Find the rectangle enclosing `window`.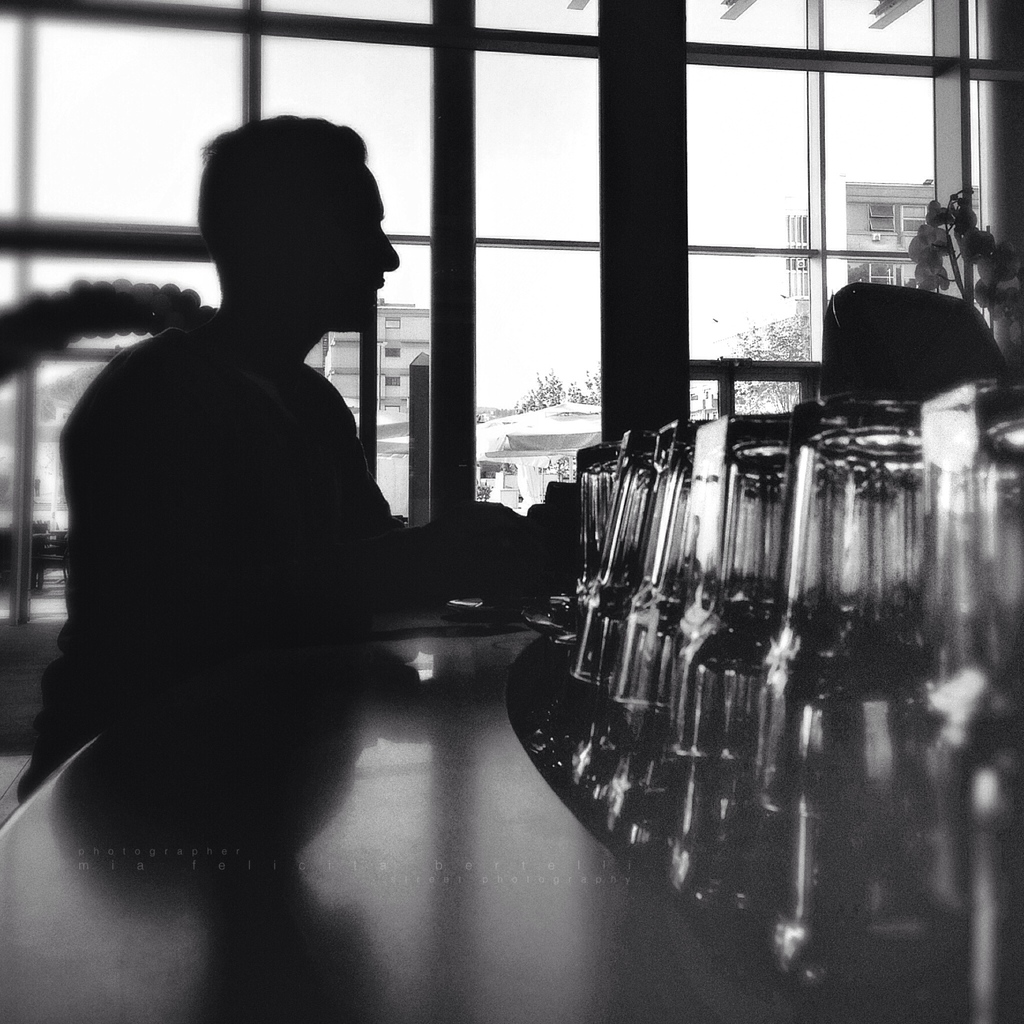
x1=870, y1=204, x2=893, y2=230.
